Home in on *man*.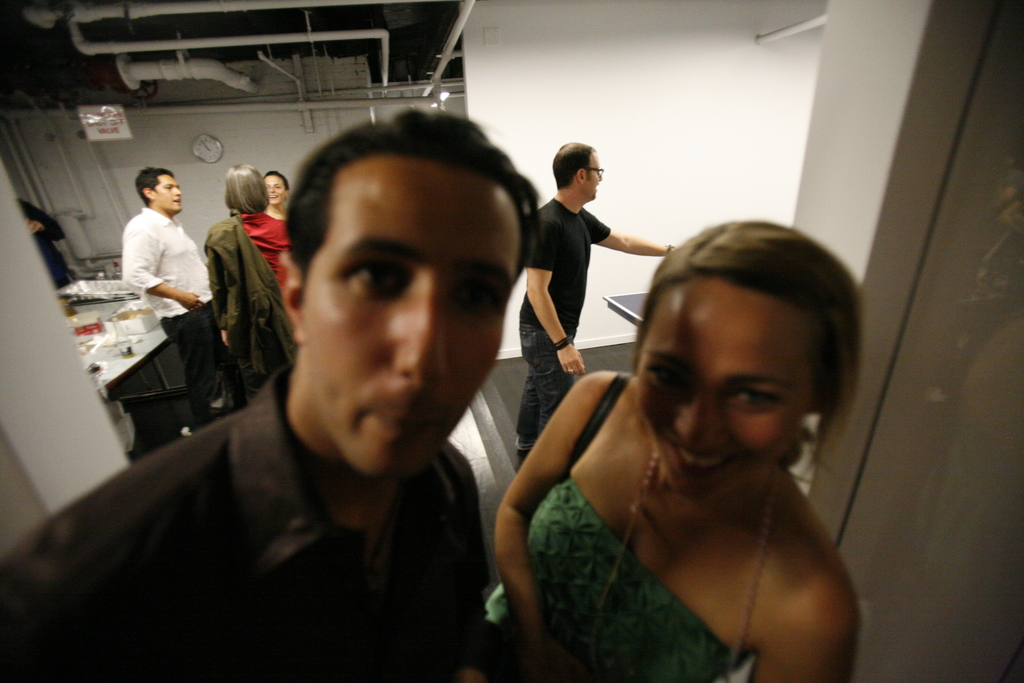
Homed in at 115 167 230 442.
